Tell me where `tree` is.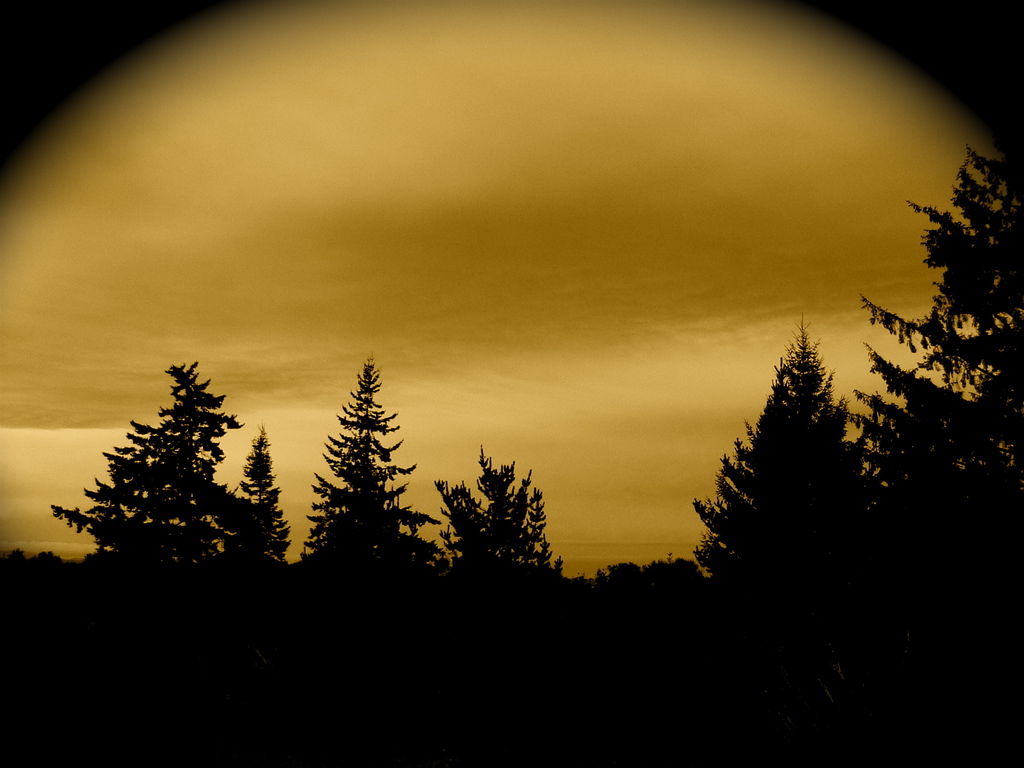
`tree` is at crop(556, 547, 715, 610).
